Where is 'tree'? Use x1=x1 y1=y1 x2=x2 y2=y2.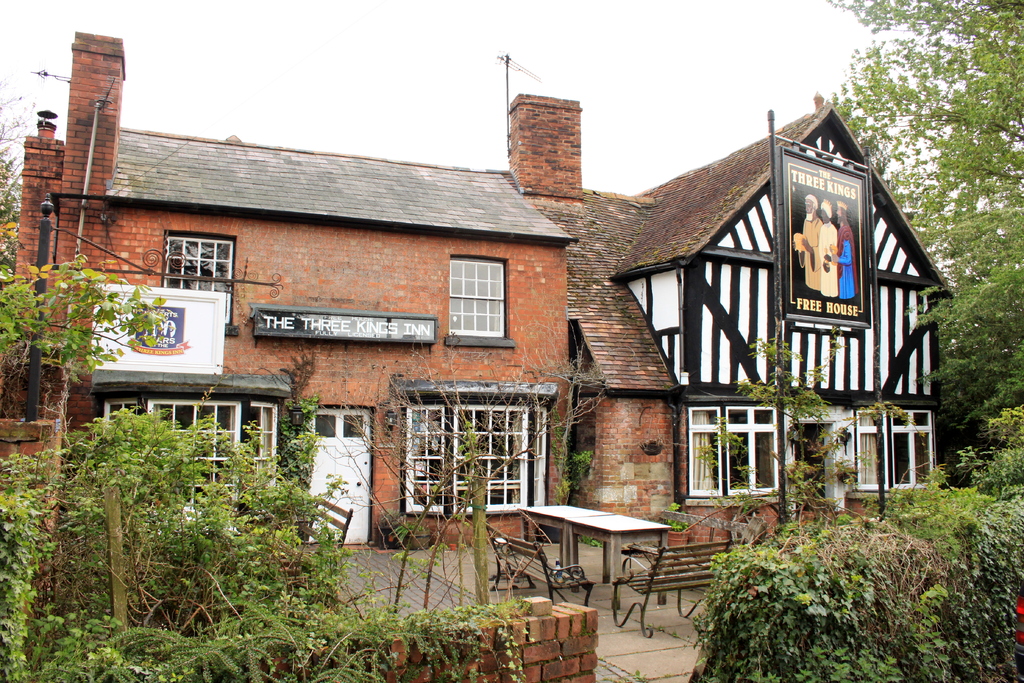
x1=826 y1=0 x2=1023 y2=431.
